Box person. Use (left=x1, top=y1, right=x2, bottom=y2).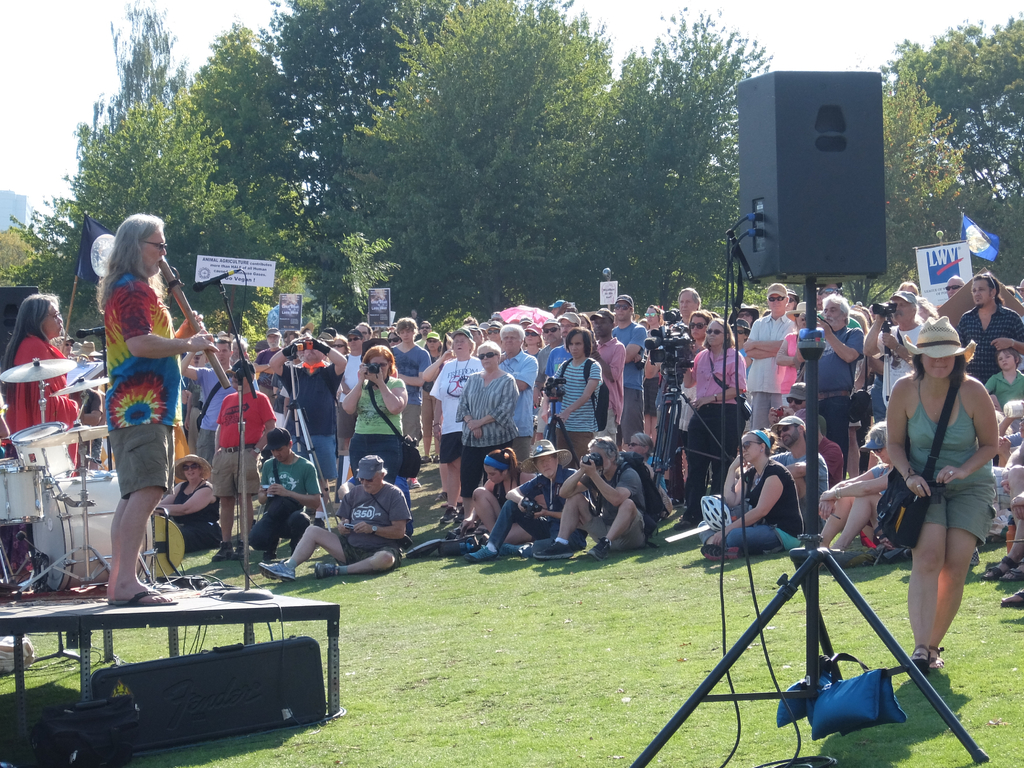
(left=623, top=436, right=671, bottom=511).
